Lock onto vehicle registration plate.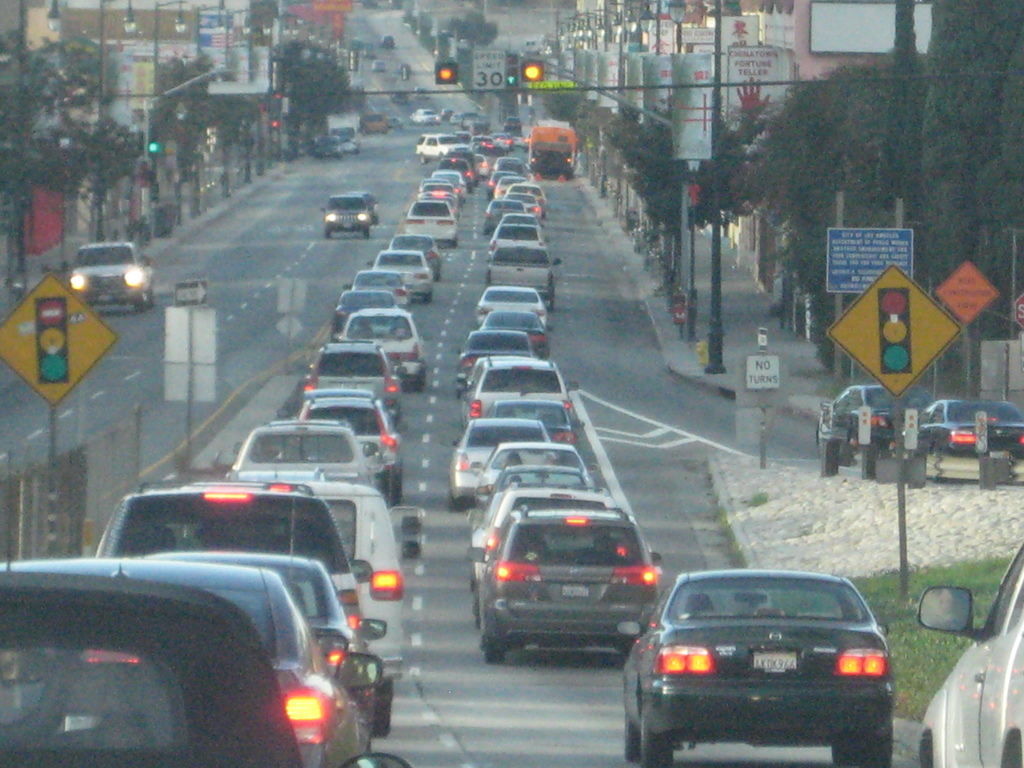
Locked: region(559, 580, 588, 596).
